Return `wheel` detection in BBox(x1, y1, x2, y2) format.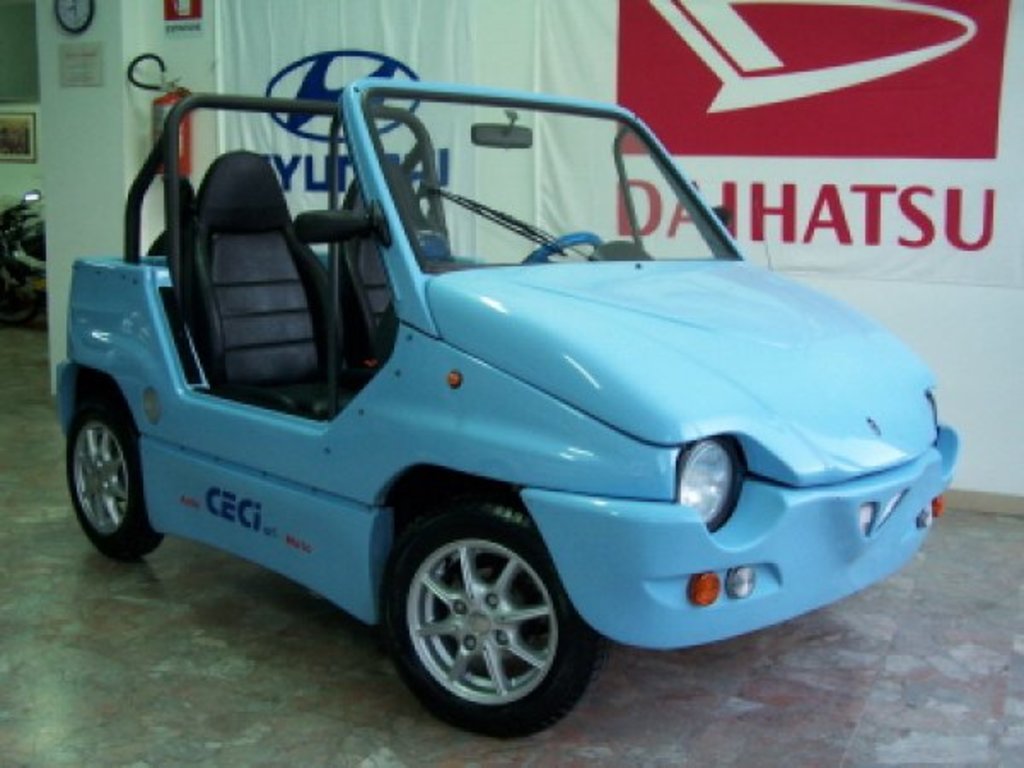
BBox(65, 387, 164, 561).
